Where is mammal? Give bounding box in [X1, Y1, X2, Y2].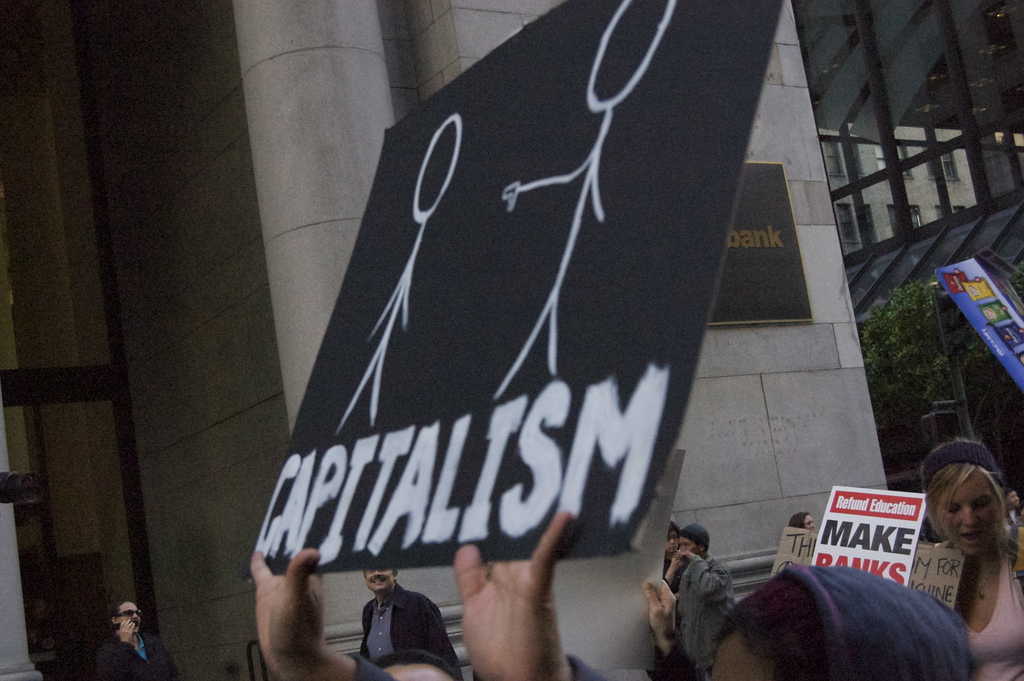
[381, 646, 461, 680].
